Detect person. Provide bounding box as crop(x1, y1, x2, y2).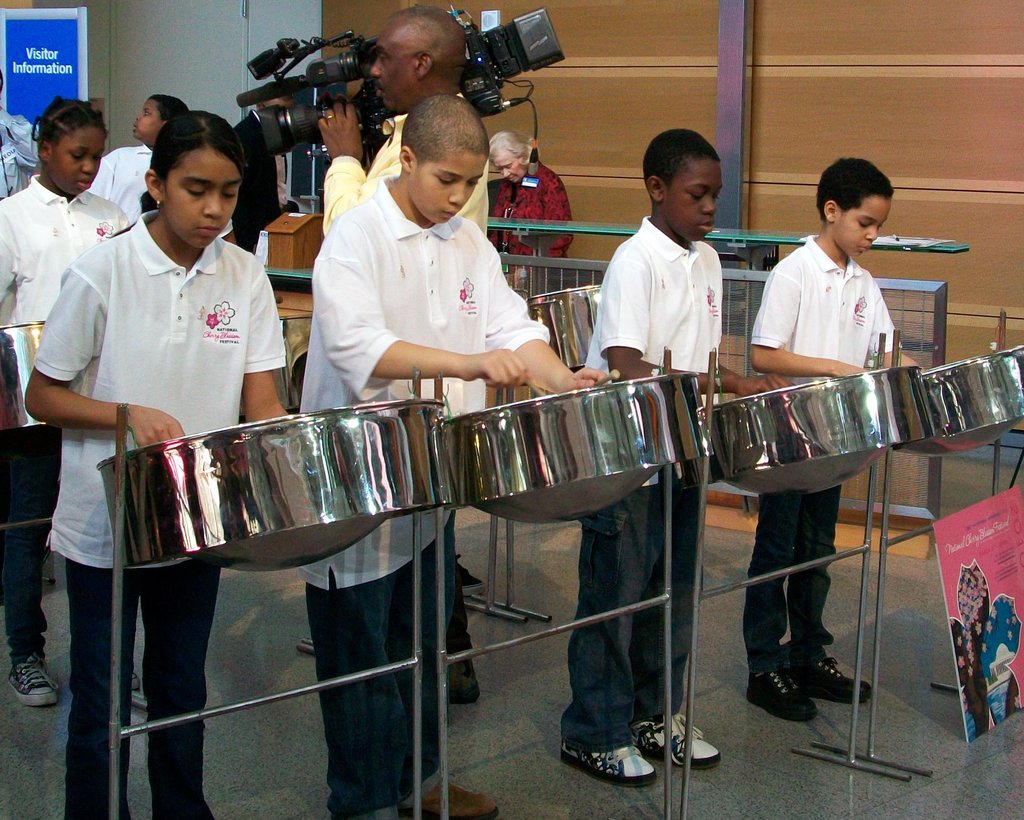
crop(299, 90, 616, 816).
